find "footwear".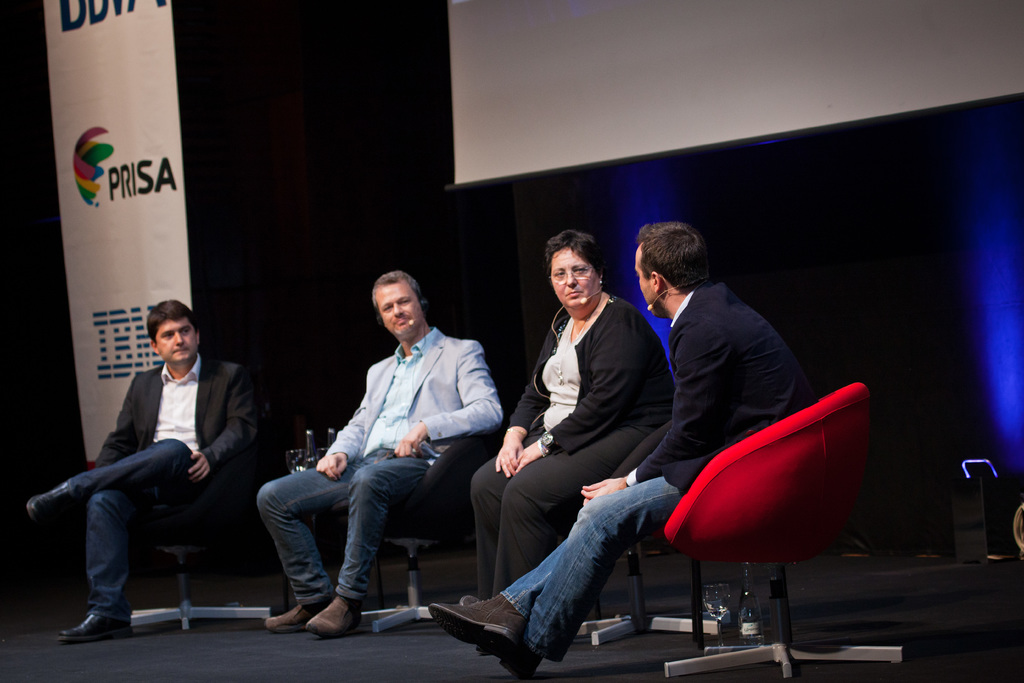
(x1=56, y1=591, x2=126, y2=652).
